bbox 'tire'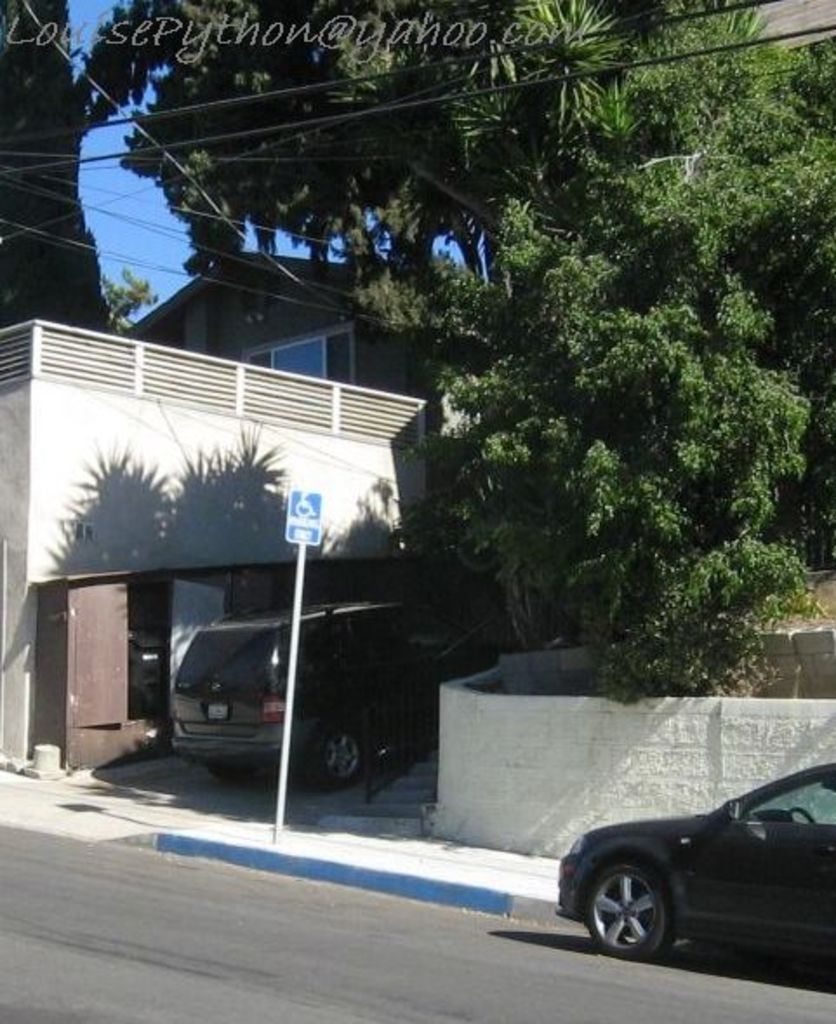
l=195, t=758, r=257, b=779
